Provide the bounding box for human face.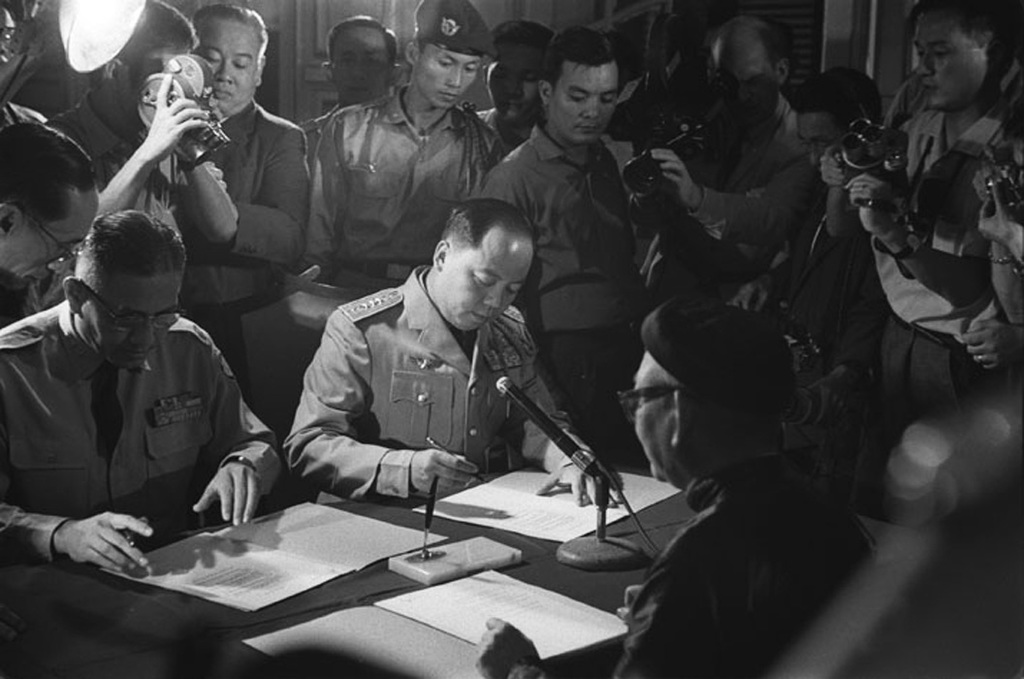
region(550, 64, 622, 147).
